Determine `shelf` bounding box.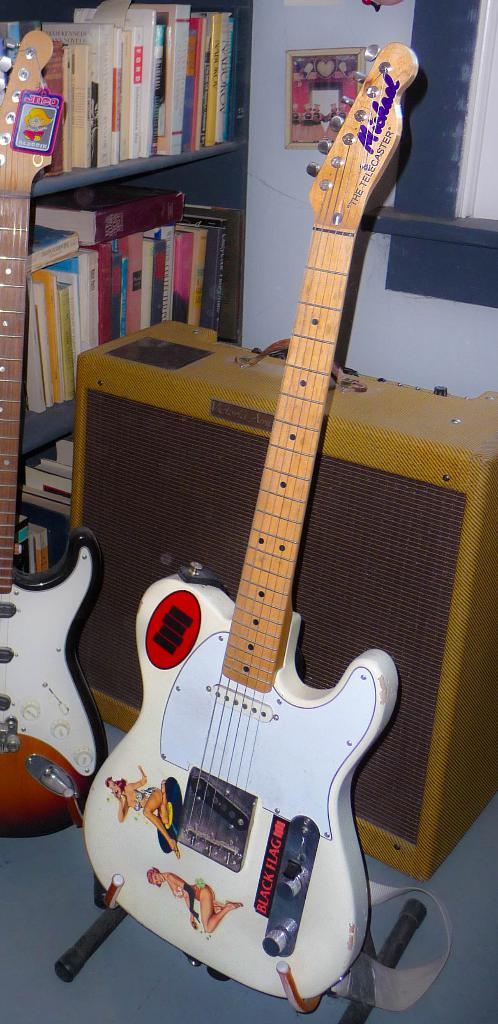
Determined: [left=0, top=180, right=242, bottom=435].
